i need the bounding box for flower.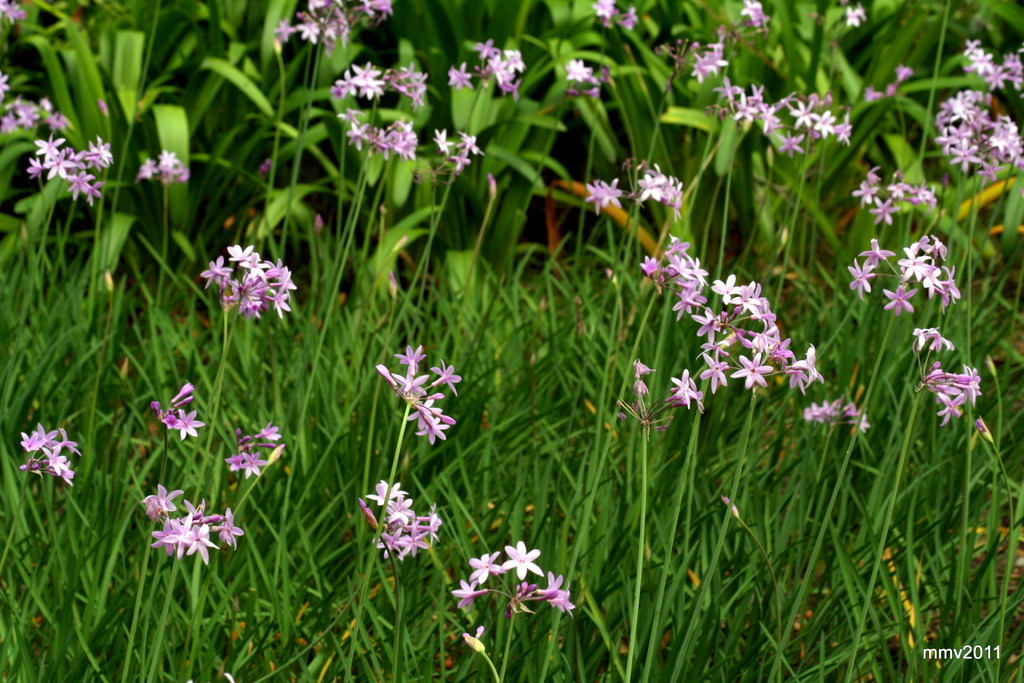
Here it is: x1=458, y1=578, x2=480, y2=604.
